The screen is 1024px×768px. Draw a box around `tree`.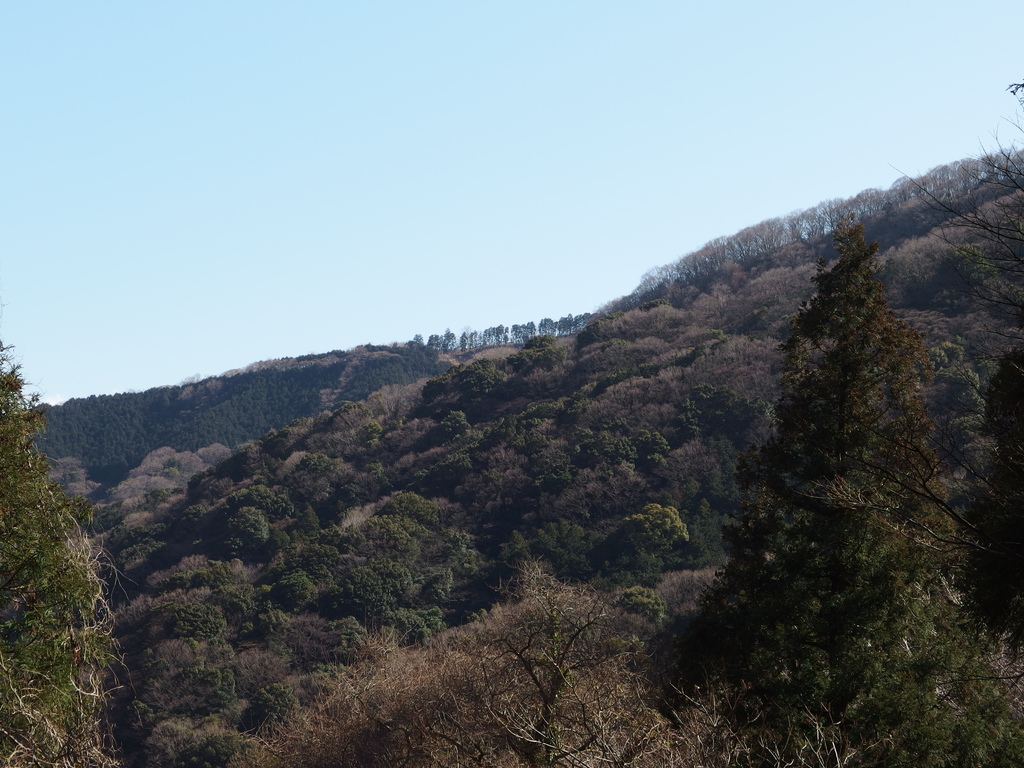
BBox(0, 328, 127, 767).
